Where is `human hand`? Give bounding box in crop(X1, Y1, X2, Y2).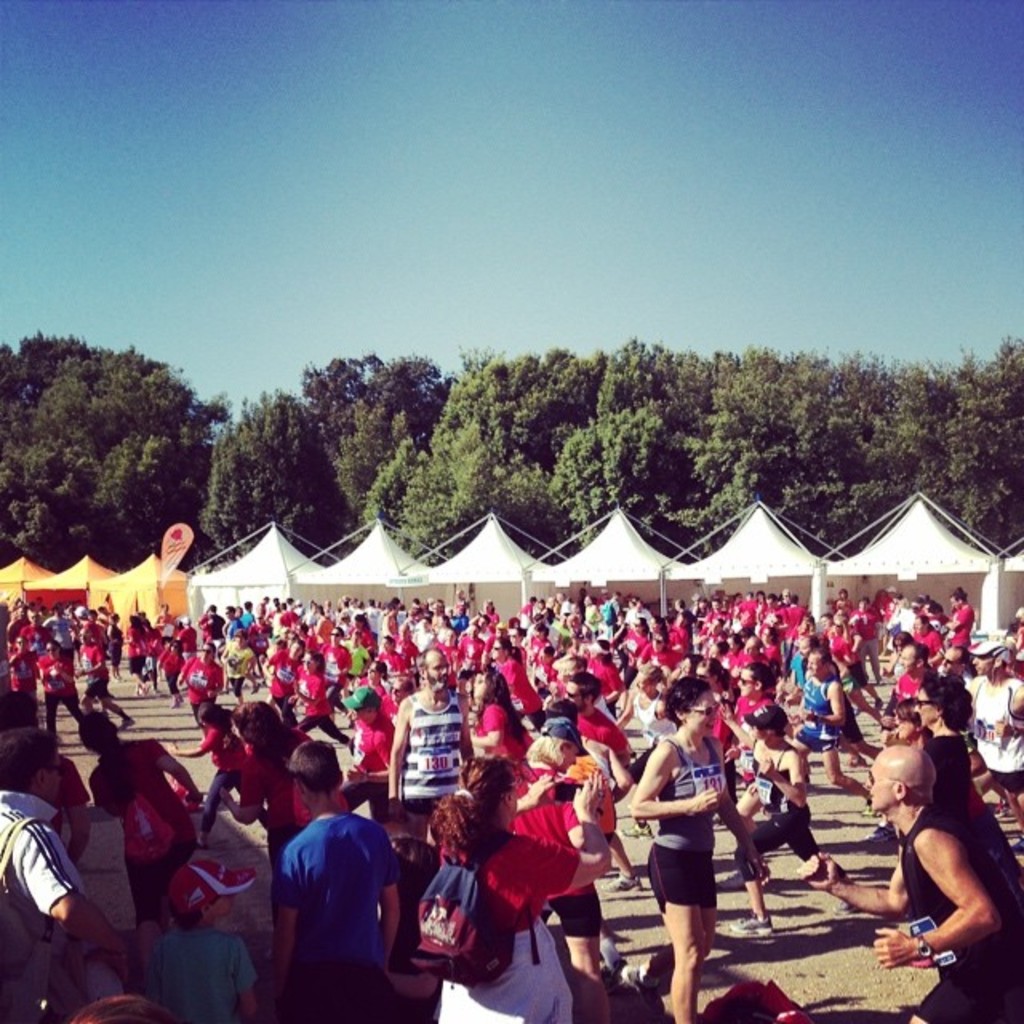
crop(571, 763, 610, 816).
